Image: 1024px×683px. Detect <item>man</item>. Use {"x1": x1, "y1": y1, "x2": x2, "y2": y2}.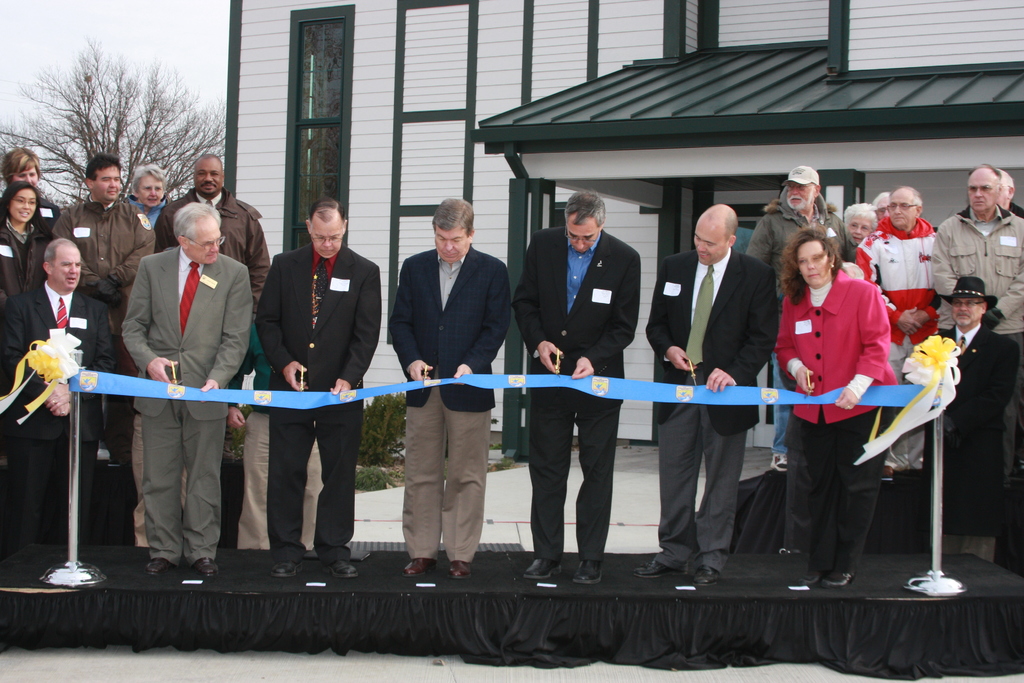
{"x1": 900, "y1": 276, "x2": 1018, "y2": 482}.
